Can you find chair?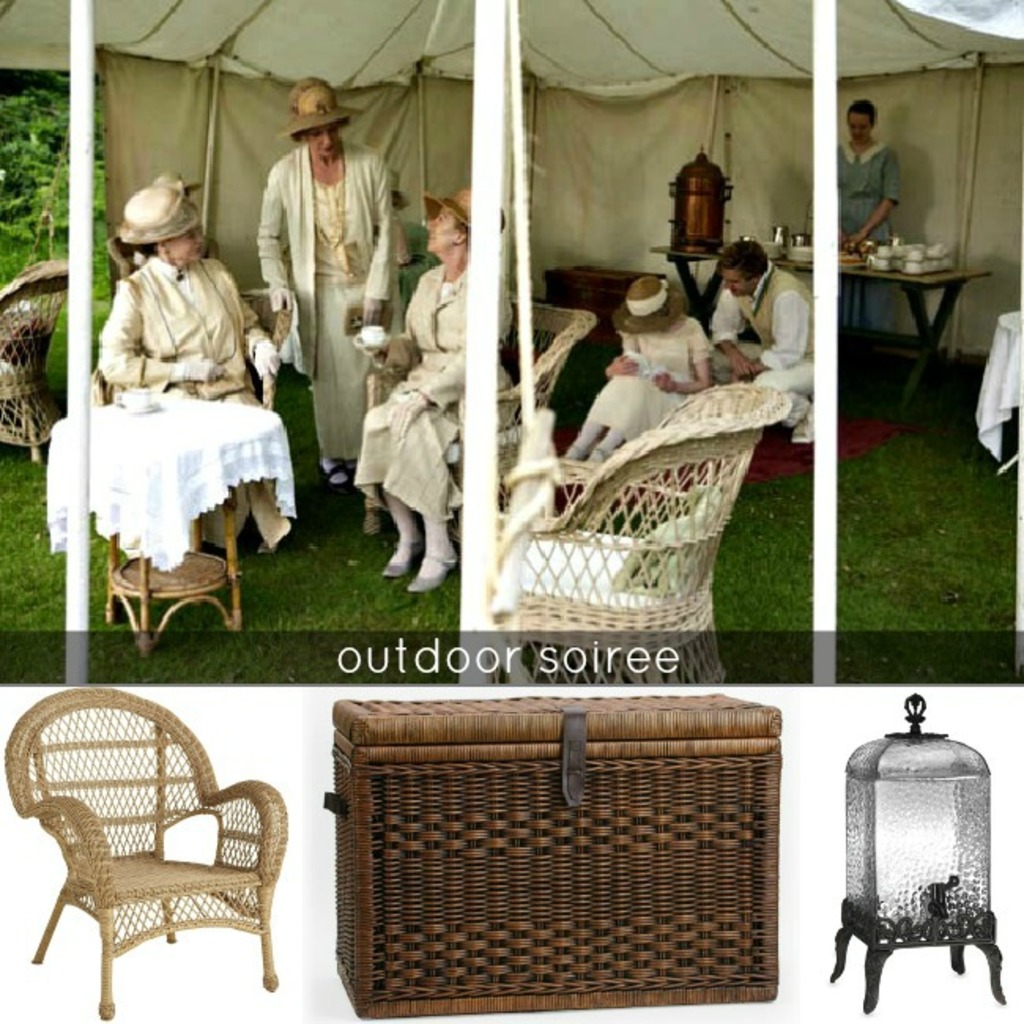
Yes, bounding box: region(485, 381, 792, 685).
